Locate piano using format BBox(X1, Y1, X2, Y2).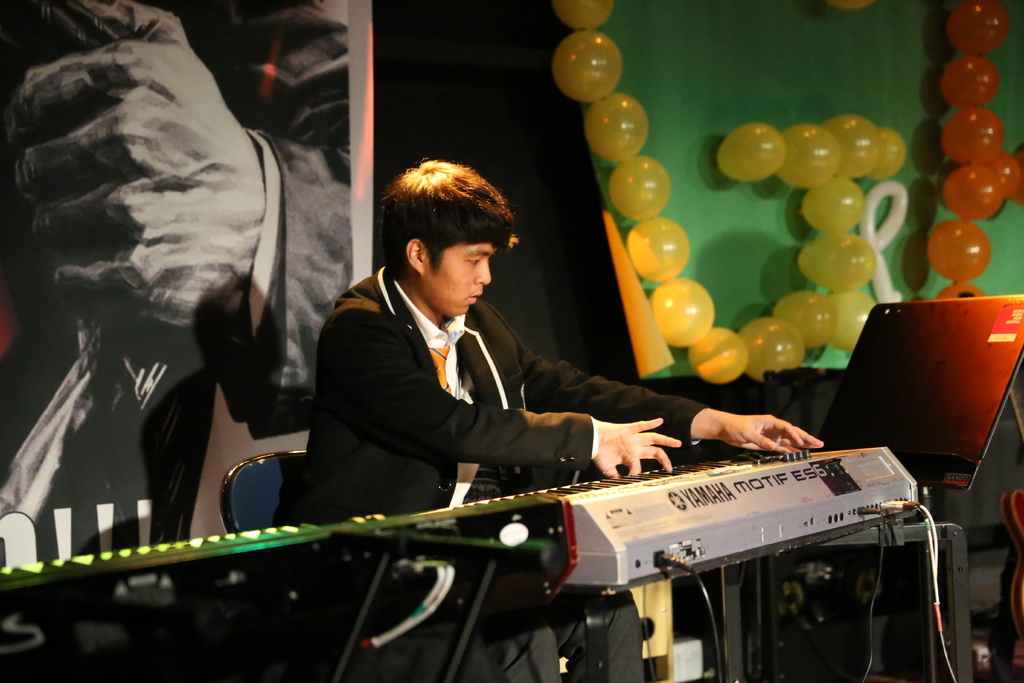
BBox(0, 500, 406, 682).
